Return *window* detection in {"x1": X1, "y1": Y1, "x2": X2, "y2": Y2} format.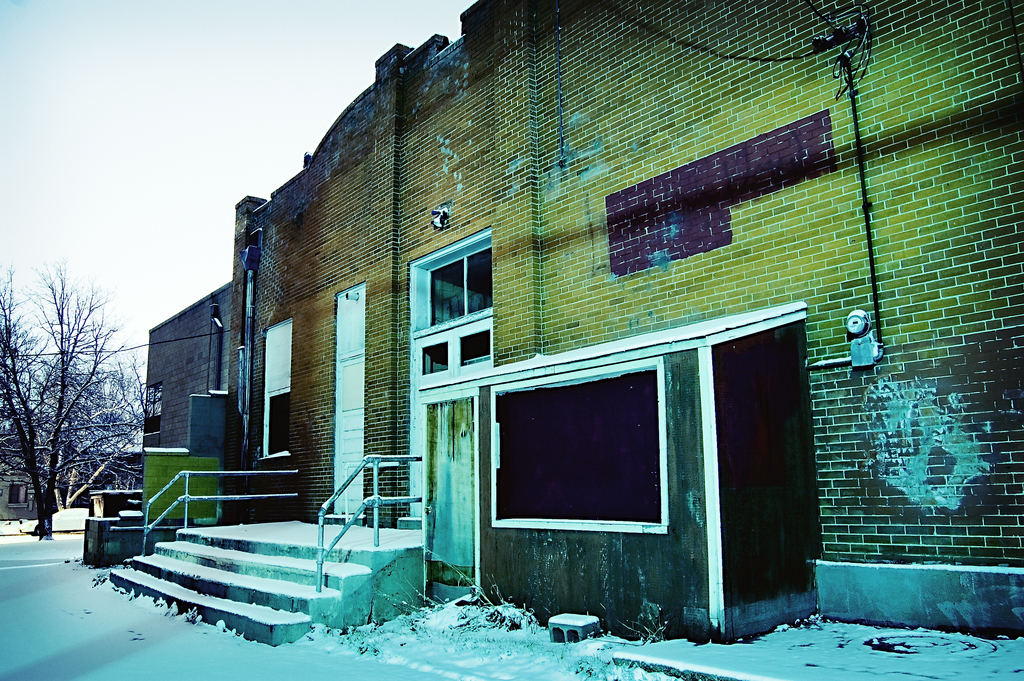
{"x1": 489, "y1": 364, "x2": 666, "y2": 529}.
